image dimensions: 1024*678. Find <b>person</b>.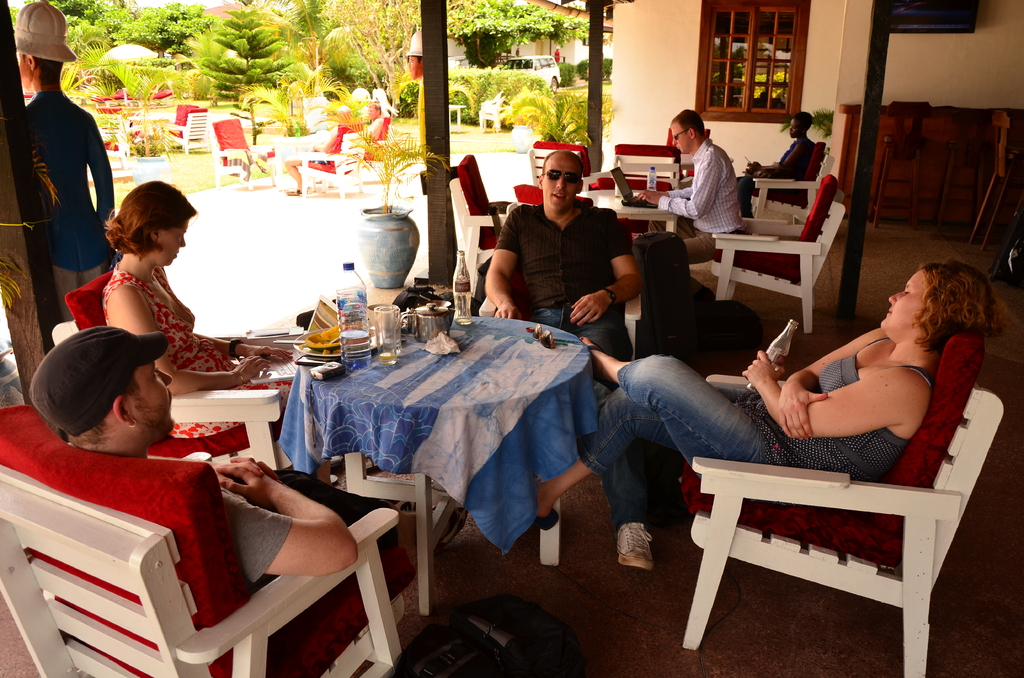
box(29, 322, 468, 640).
